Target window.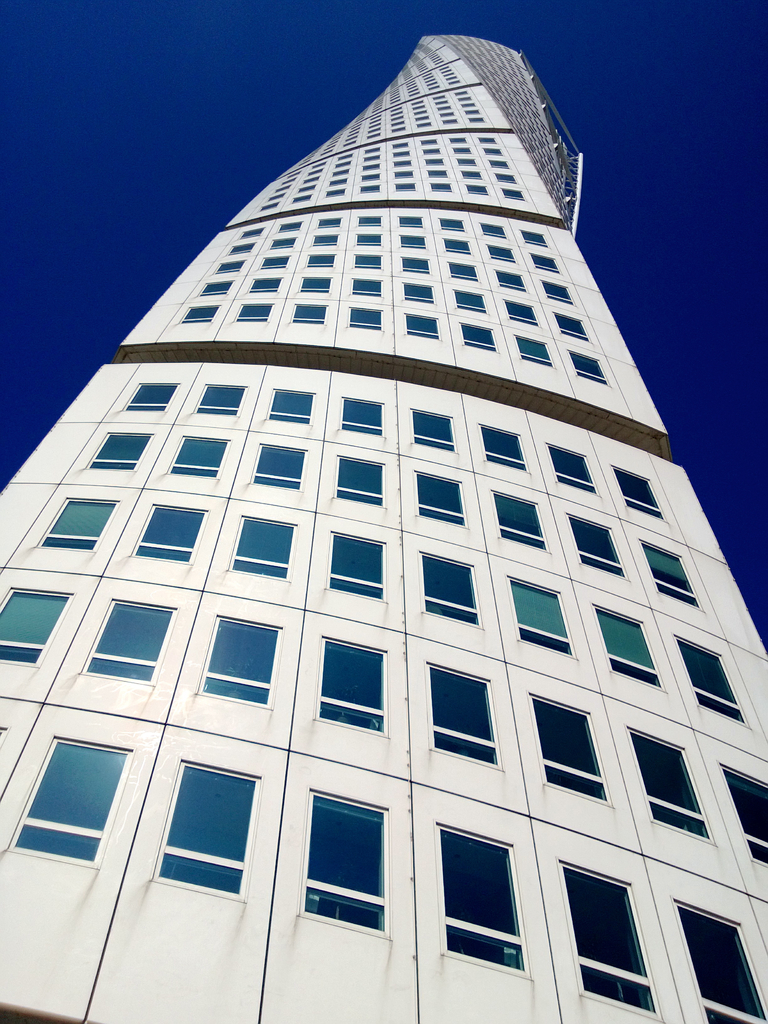
Target region: 555,312,589,340.
